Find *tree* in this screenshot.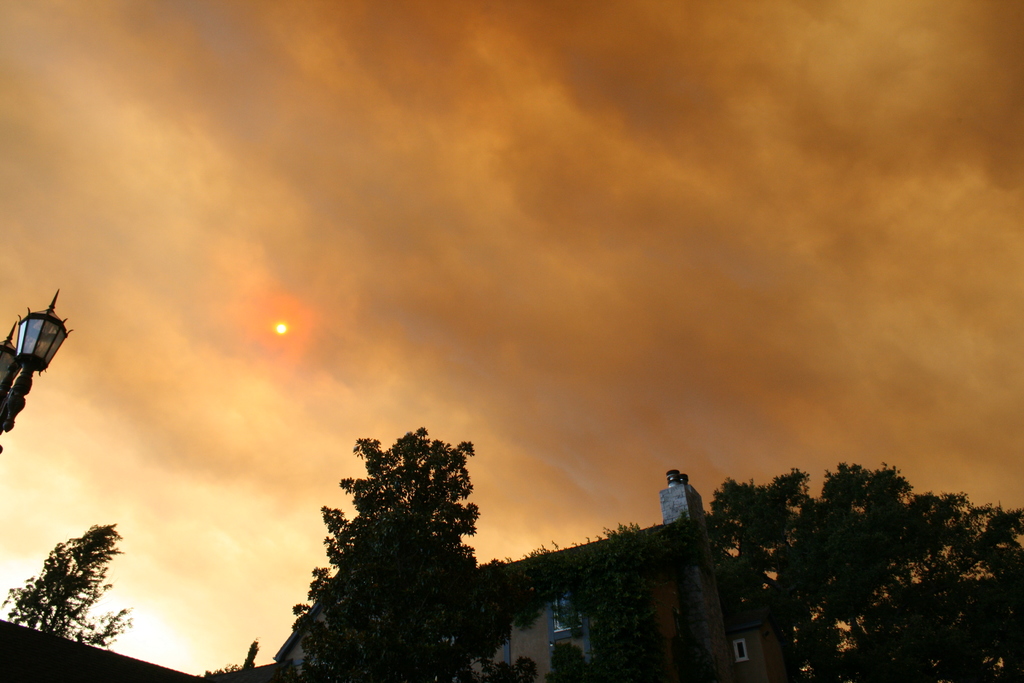
The bounding box for *tree* is bbox=[0, 523, 134, 651].
